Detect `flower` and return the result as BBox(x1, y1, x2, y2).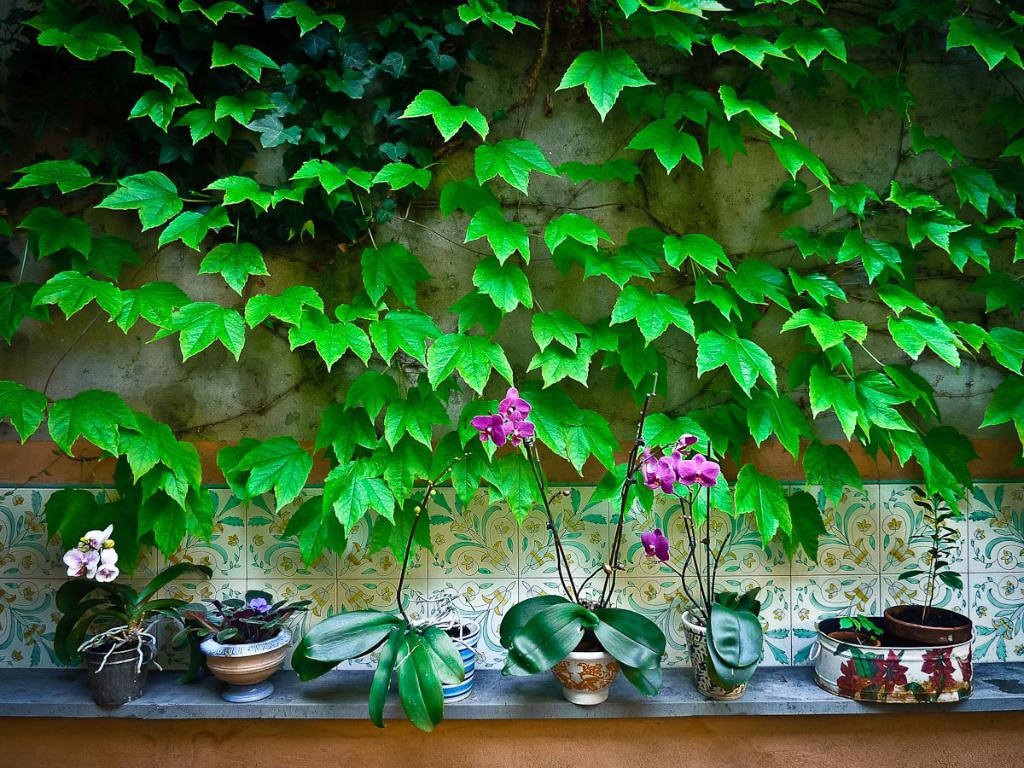
BBox(468, 414, 508, 445).
